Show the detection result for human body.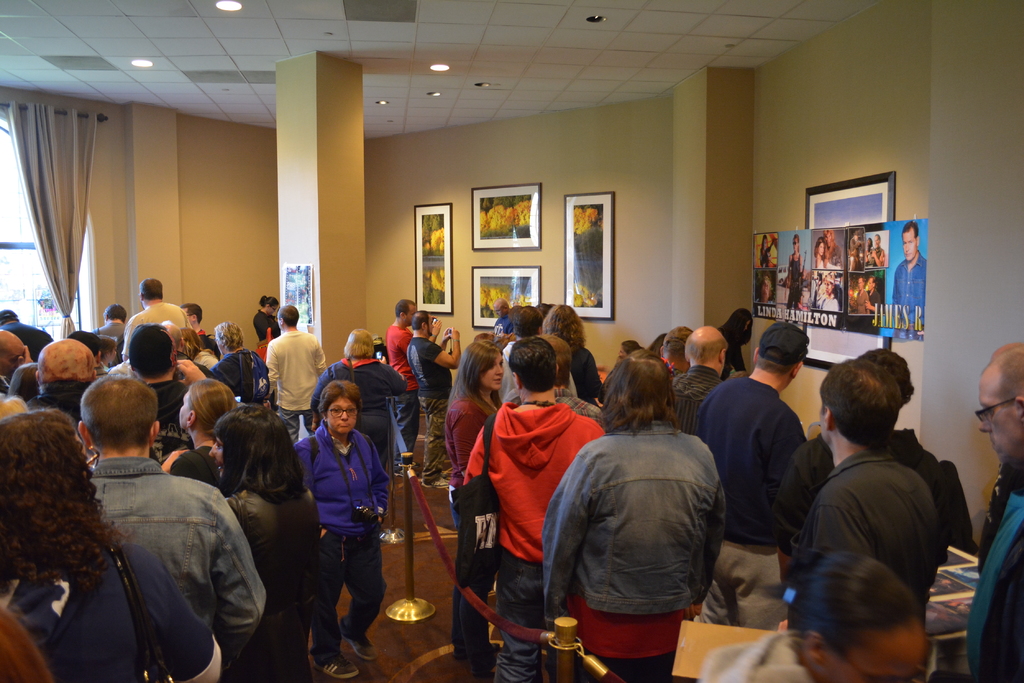
<box>891,220,922,339</box>.
